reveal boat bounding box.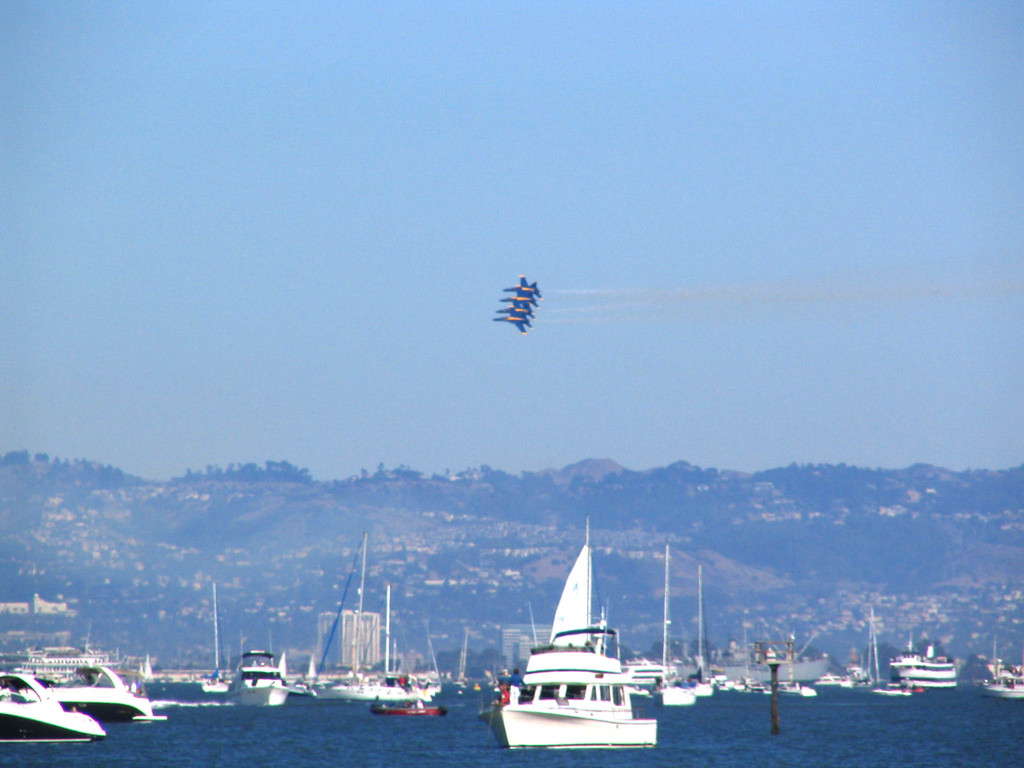
Revealed: bbox=(980, 637, 1023, 700).
